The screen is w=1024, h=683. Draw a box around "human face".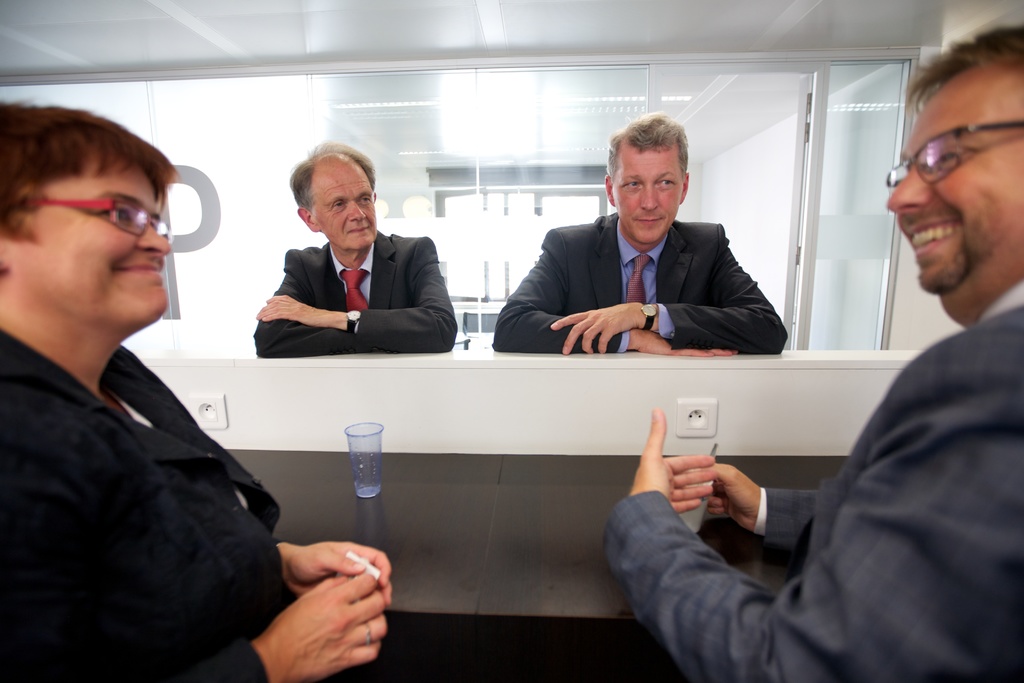
(left=885, top=84, right=1023, bottom=289).
